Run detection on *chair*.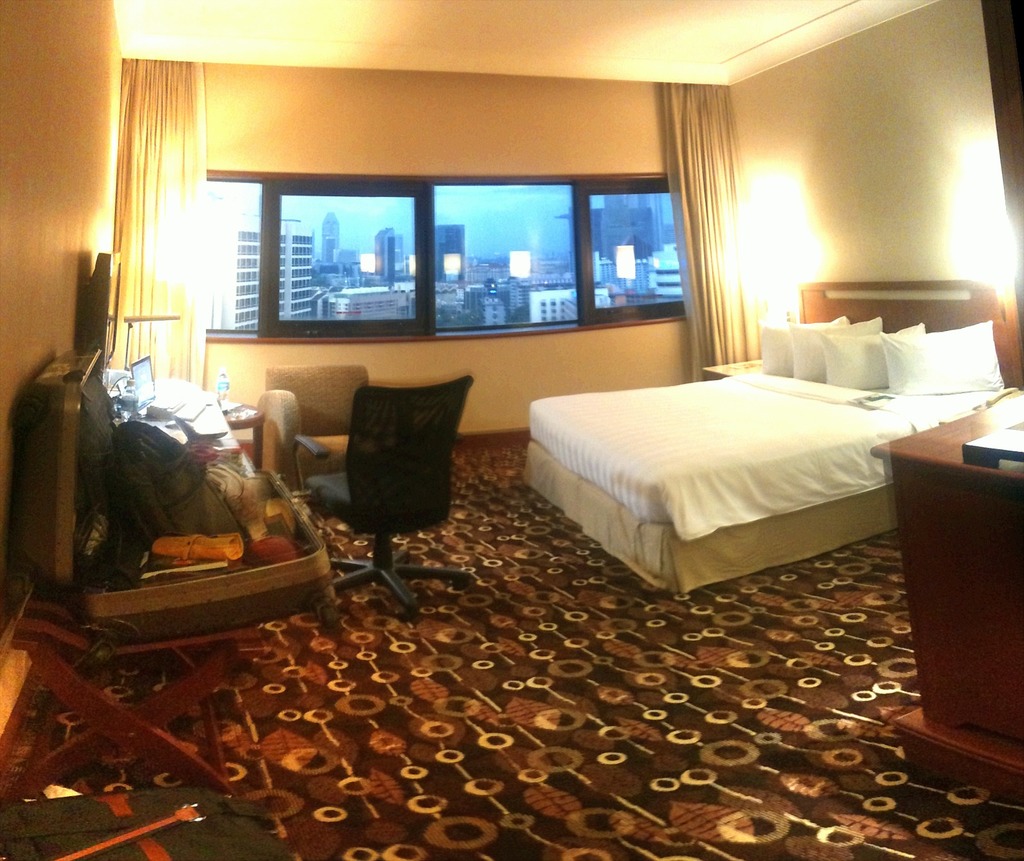
Result: l=311, t=371, r=482, b=611.
